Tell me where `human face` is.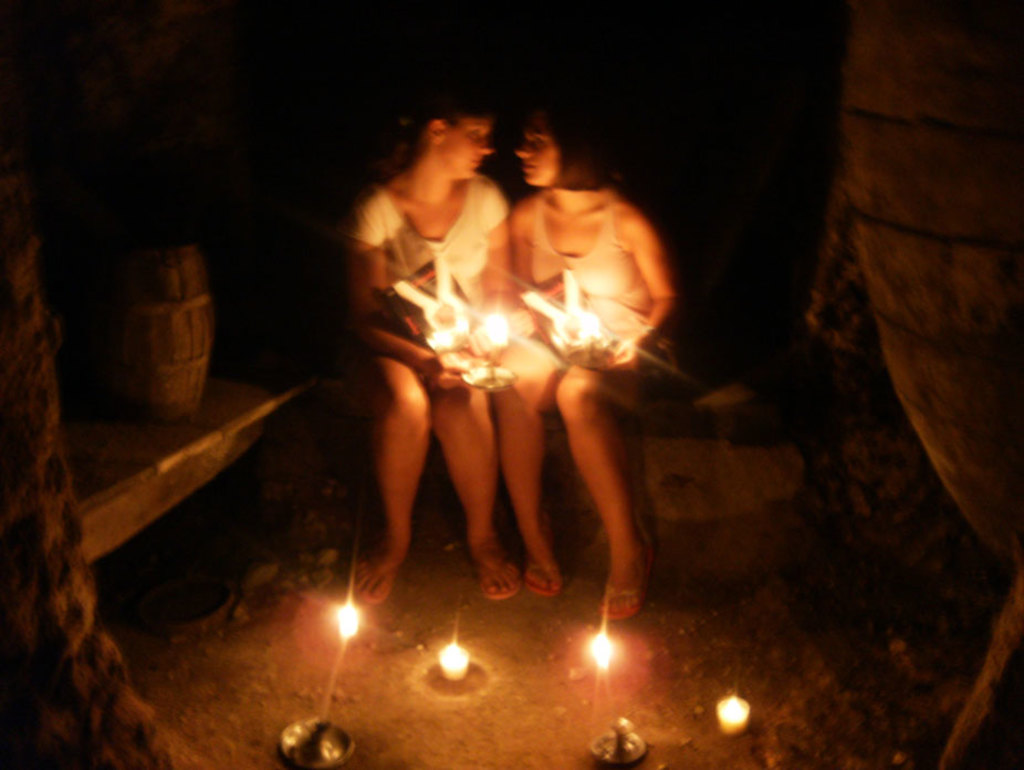
`human face` is at bbox=[516, 115, 560, 186].
